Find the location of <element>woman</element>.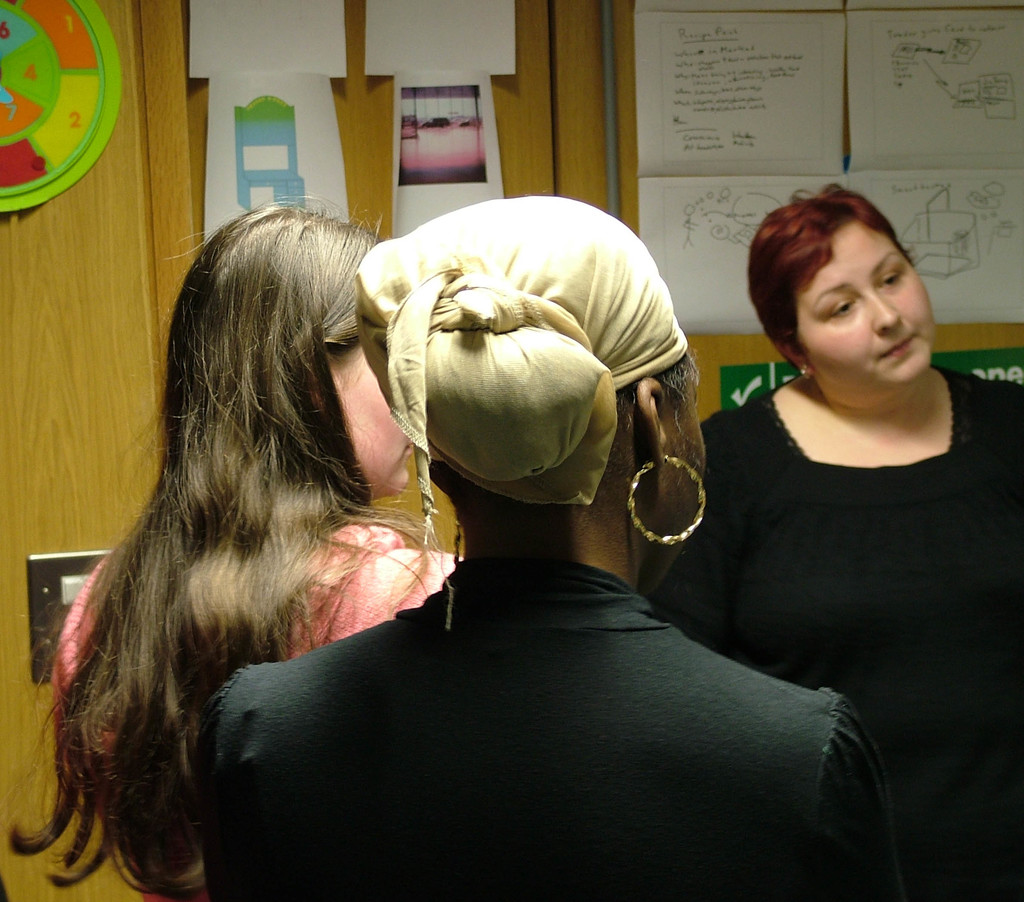
Location: bbox=[637, 180, 1023, 901].
